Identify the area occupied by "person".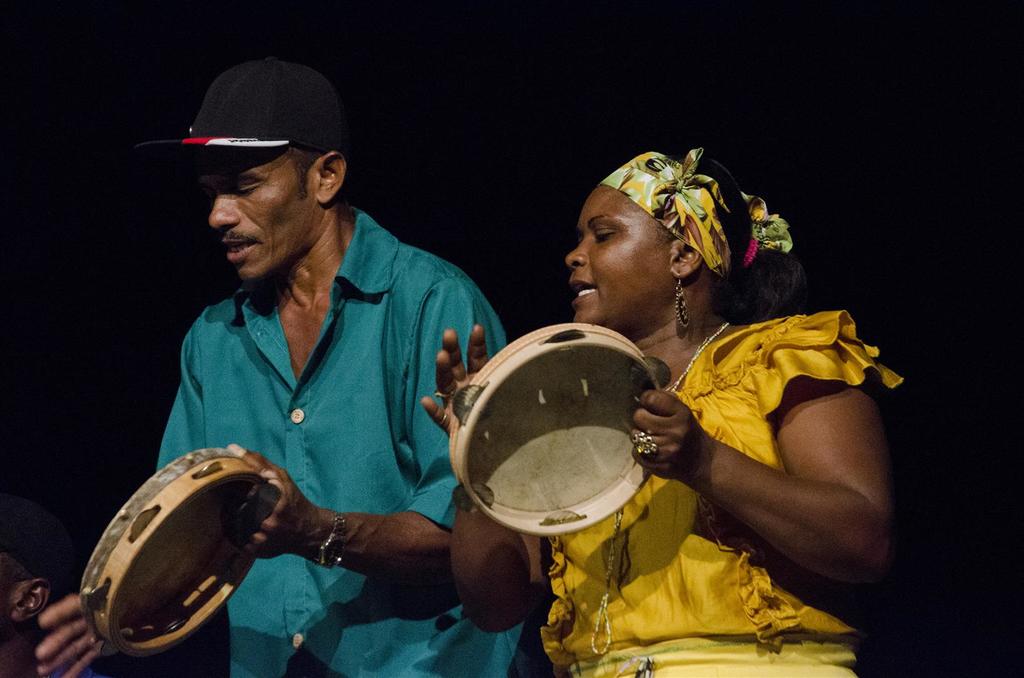
Area: pyautogui.locateOnScreen(423, 143, 906, 675).
